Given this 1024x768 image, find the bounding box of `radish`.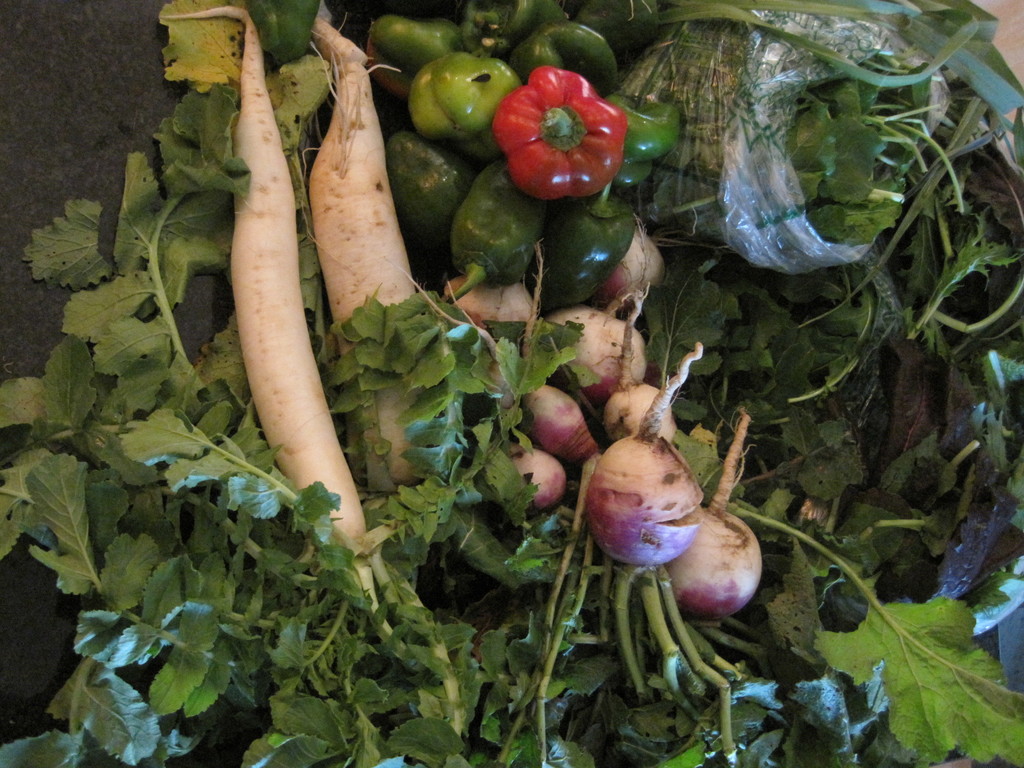
595,294,682,443.
